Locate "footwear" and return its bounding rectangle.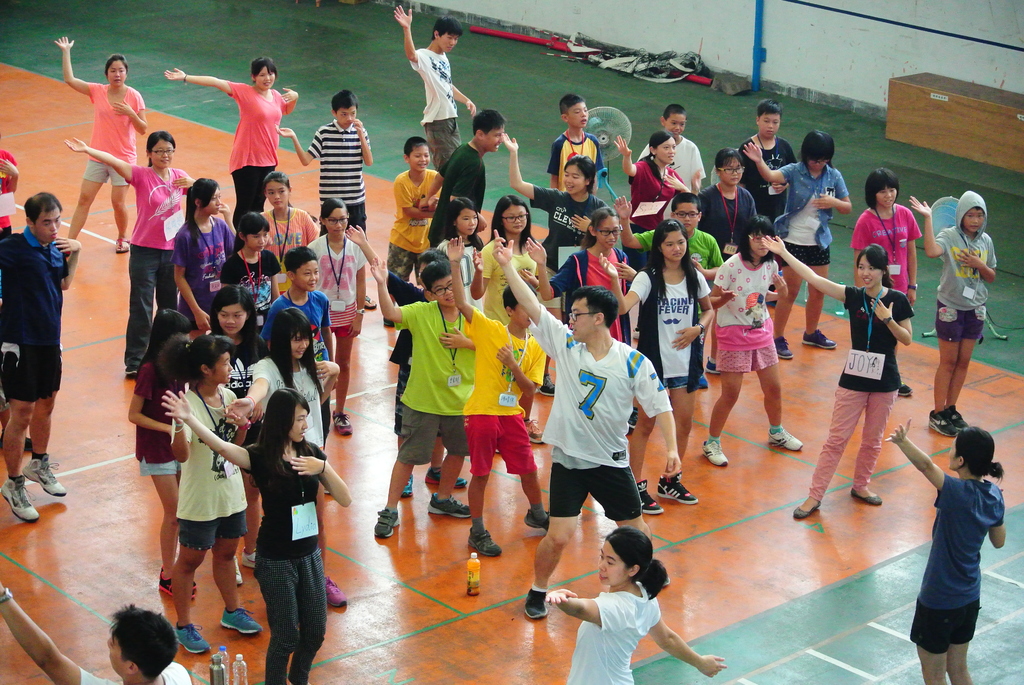
left=426, top=491, right=472, bottom=518.
